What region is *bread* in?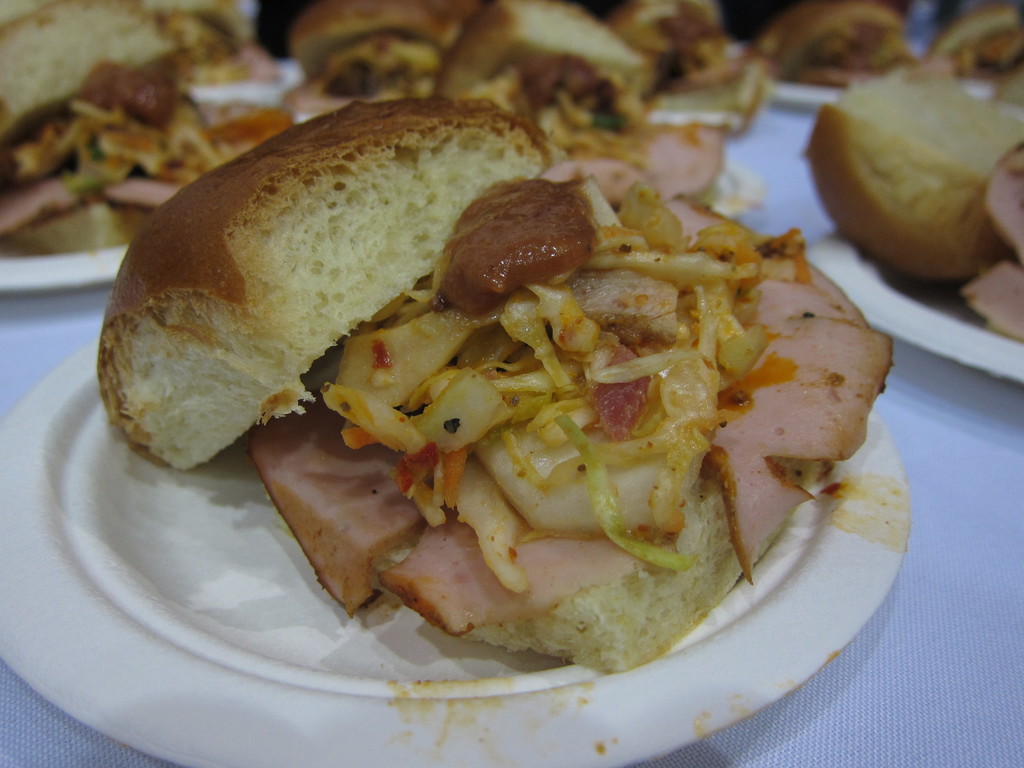
pyautogui.locateOnScreen(292, 0, 463, 68).
